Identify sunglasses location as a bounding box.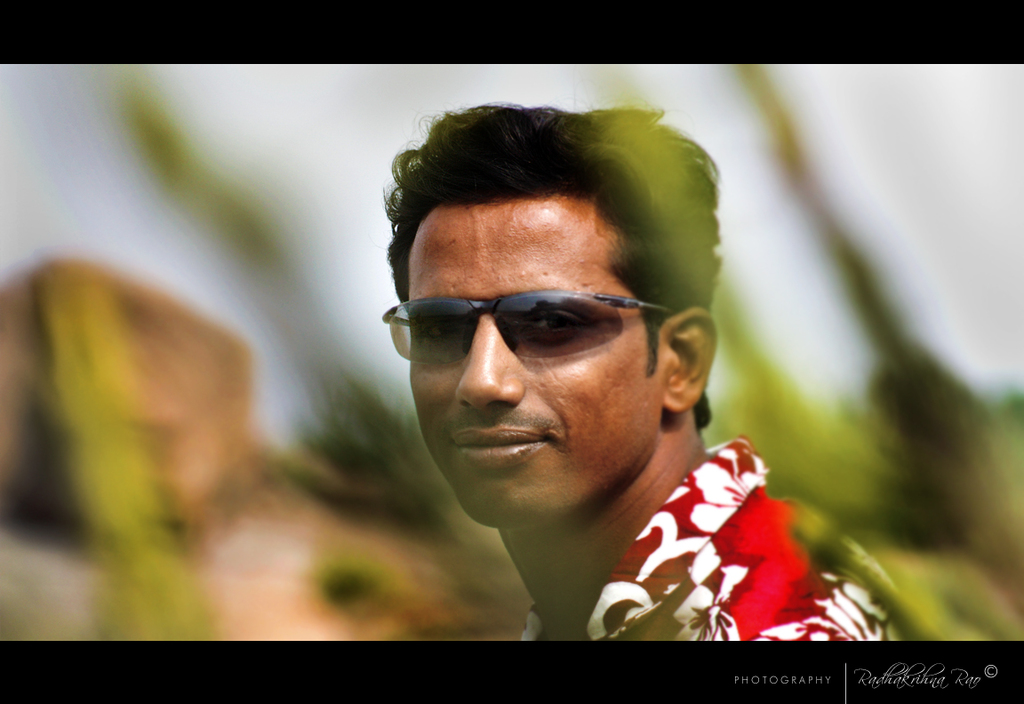
x1=362 y1=274 x2=687 y2=373.
